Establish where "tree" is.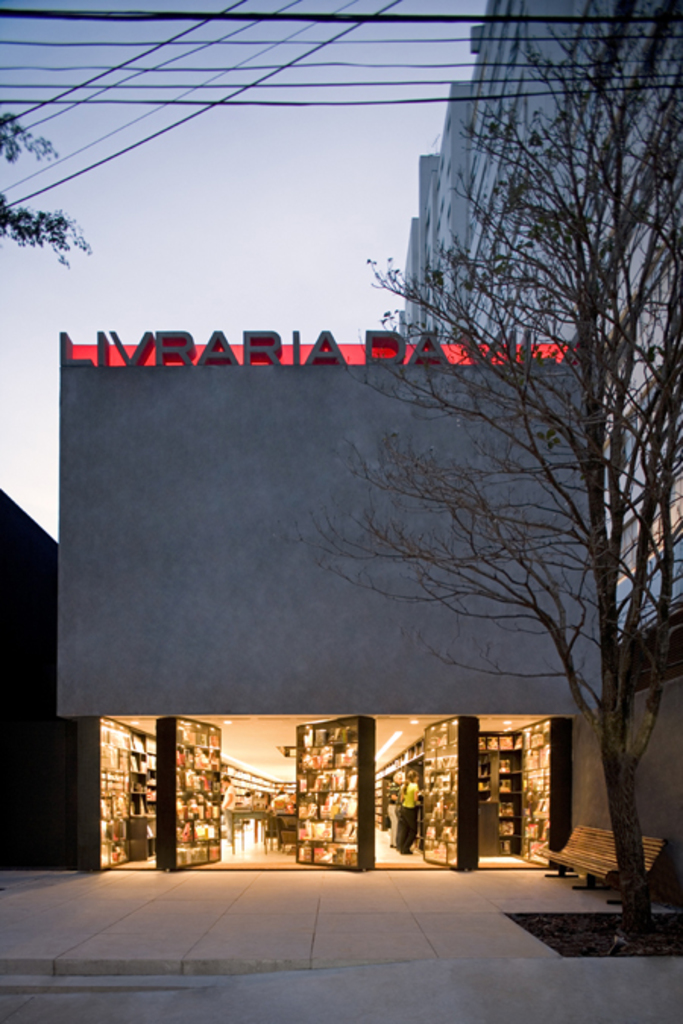
Established at [0,114,96,272].
